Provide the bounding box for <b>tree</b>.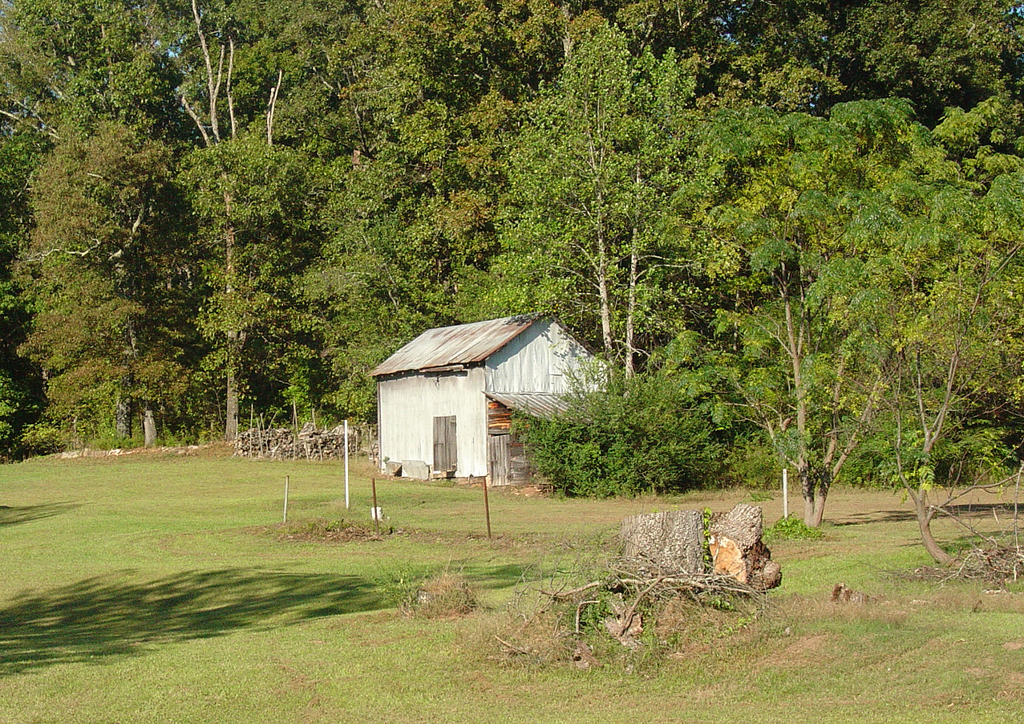
(0,0,194,425).
